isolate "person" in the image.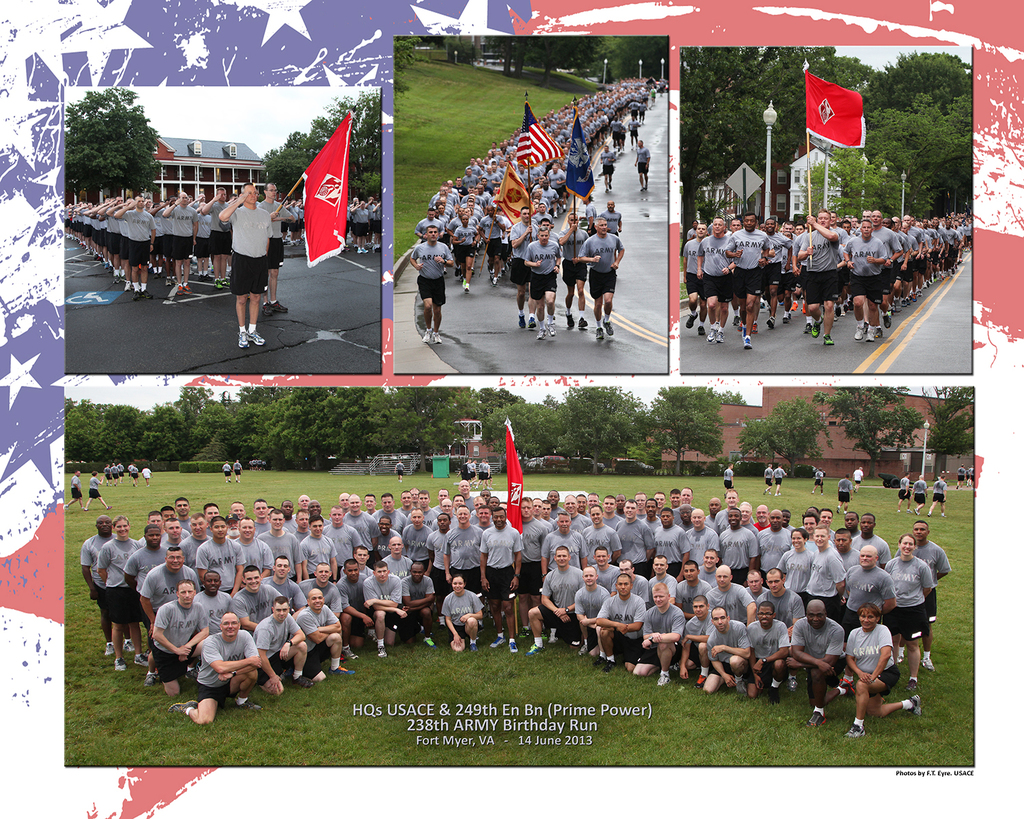
Isolated region: box=[791, 516, 824, 553].
